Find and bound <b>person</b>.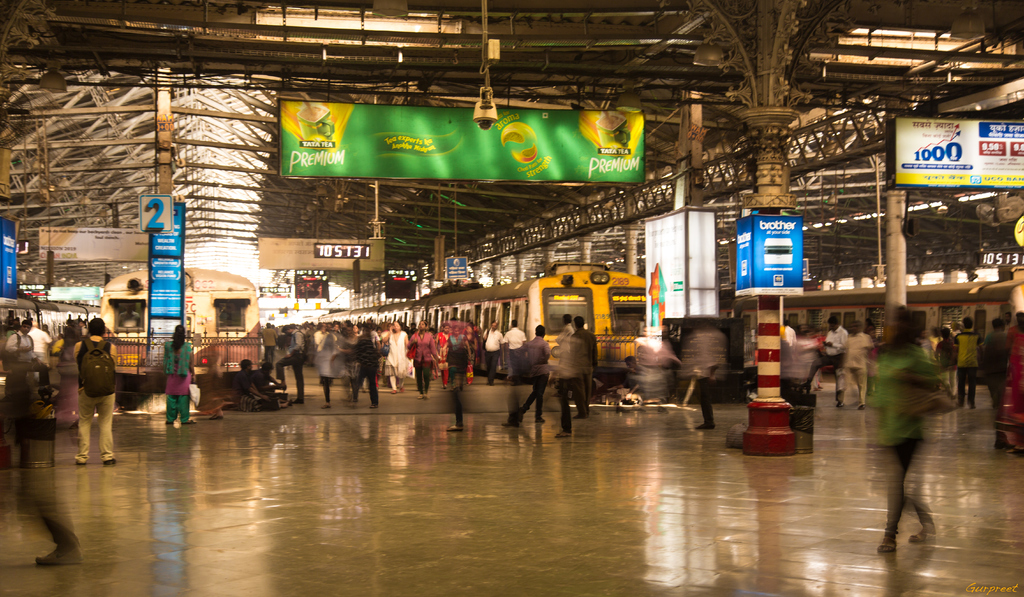
Bound: [left=337, top=329, right=380, bottom=410].
